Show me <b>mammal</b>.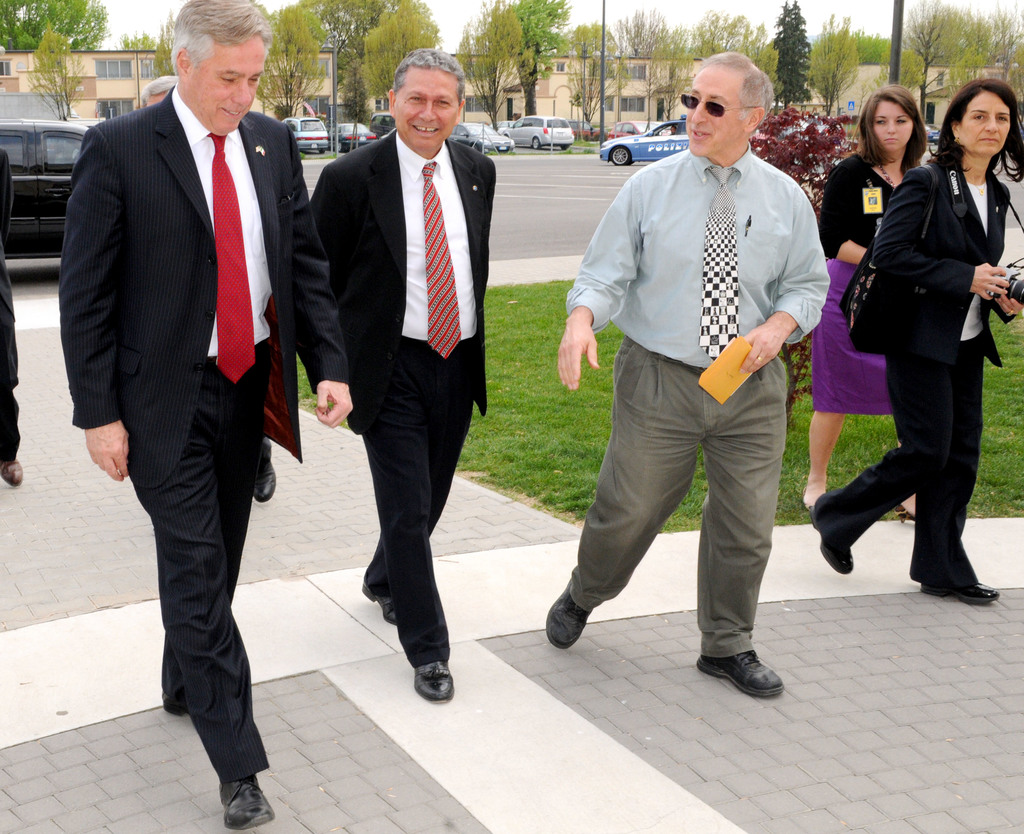
<b>mammal</b> is here: (x1=804, y1=90, x2=929, y2=507).
